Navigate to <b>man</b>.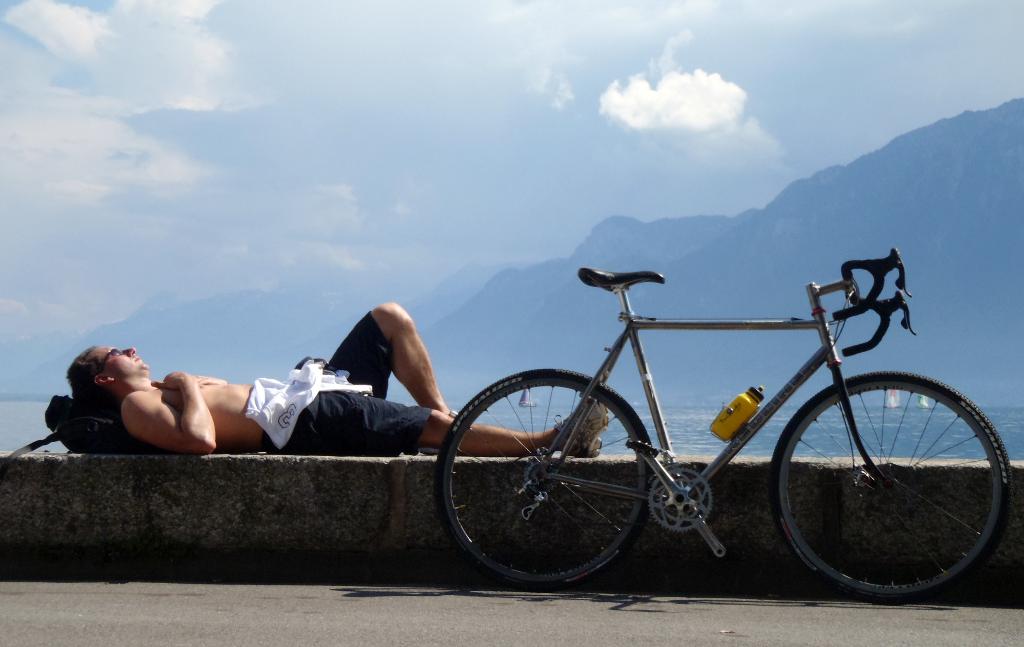
Navigation target: l=65, t=297, r=609, b=454.
